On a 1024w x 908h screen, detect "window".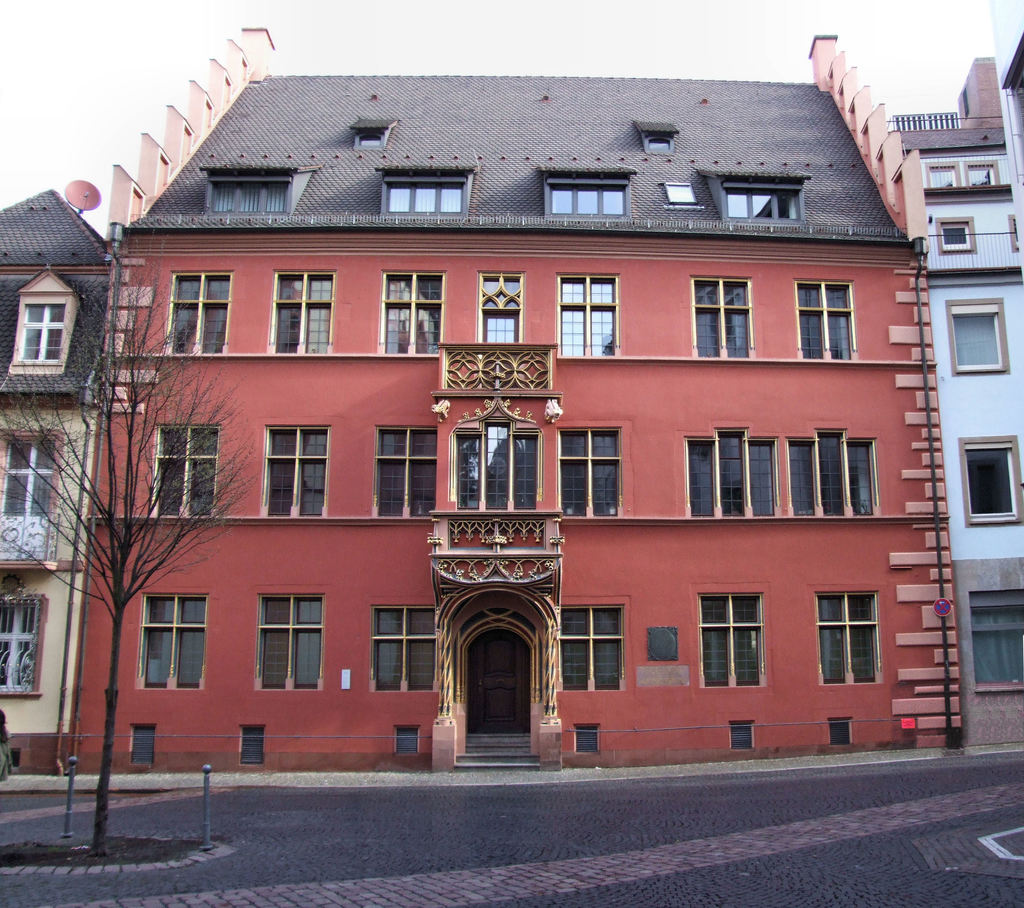
962,157,998,185.
